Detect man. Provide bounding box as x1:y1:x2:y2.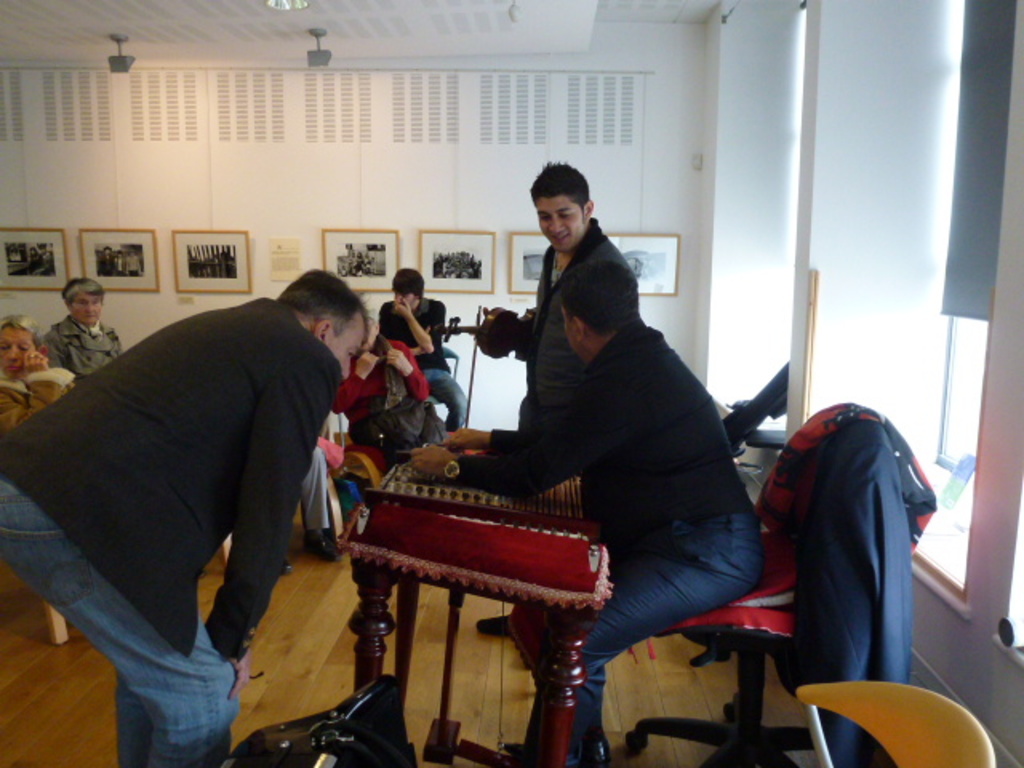
30:232:360:734.
